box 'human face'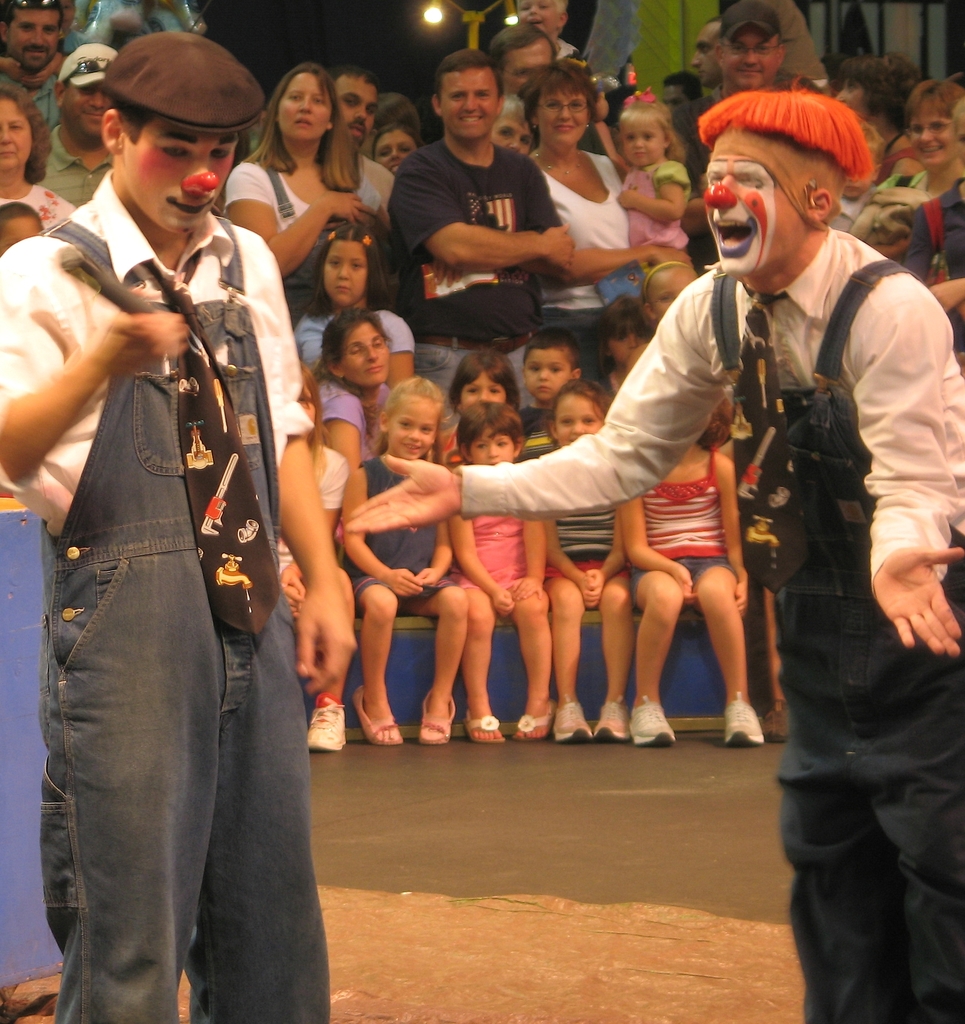
bbox(507, 40, 551, 97)
